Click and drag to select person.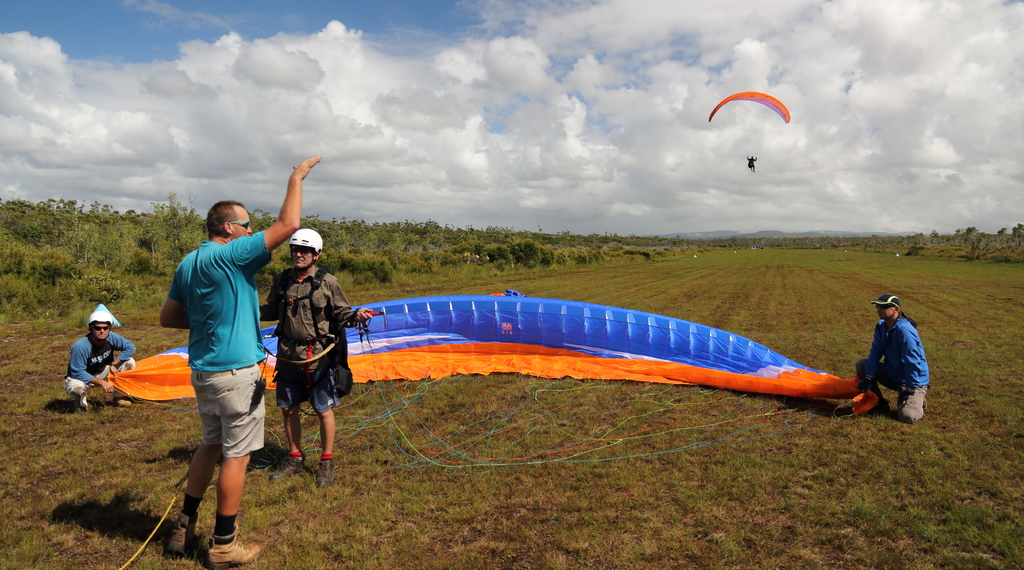
Selection: crop(159, 159, 321, 560).
